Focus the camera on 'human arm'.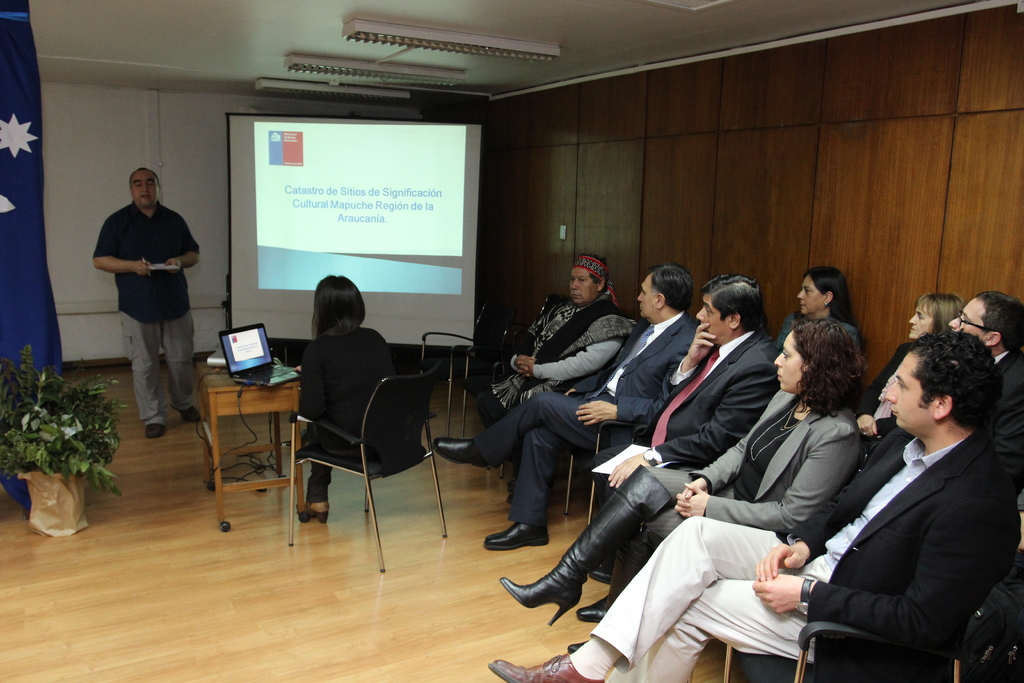
Focus region: (575, 350, 687, 427).
